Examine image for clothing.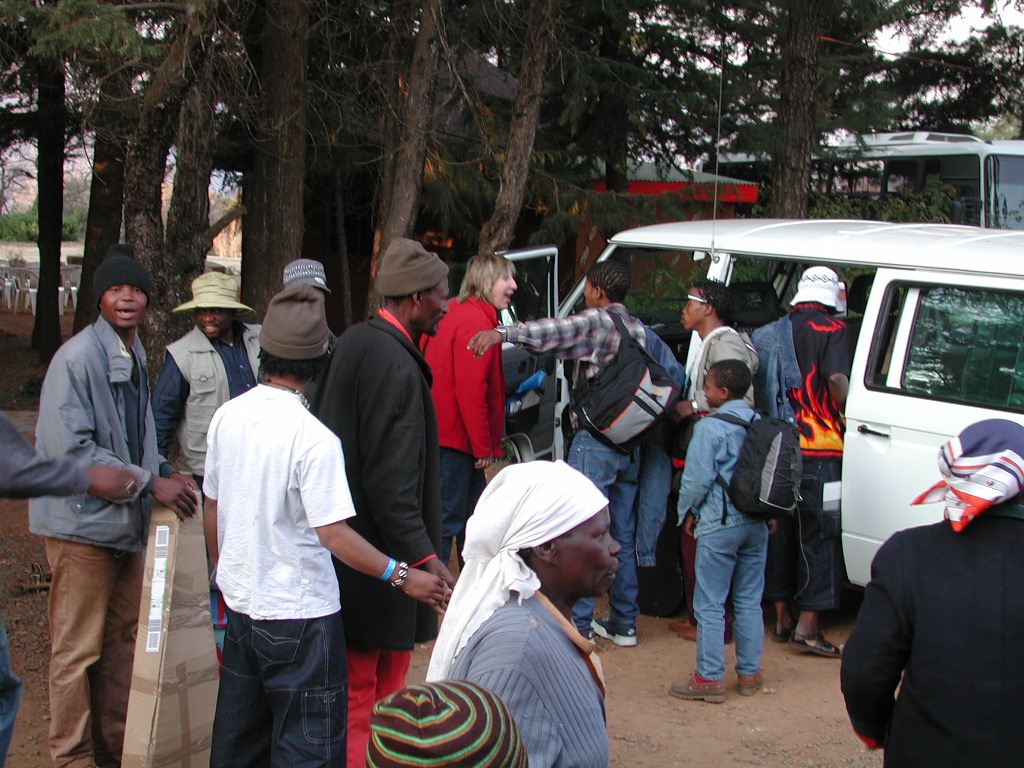
Examination result: <region>742, 288, 847, 615</region>.
